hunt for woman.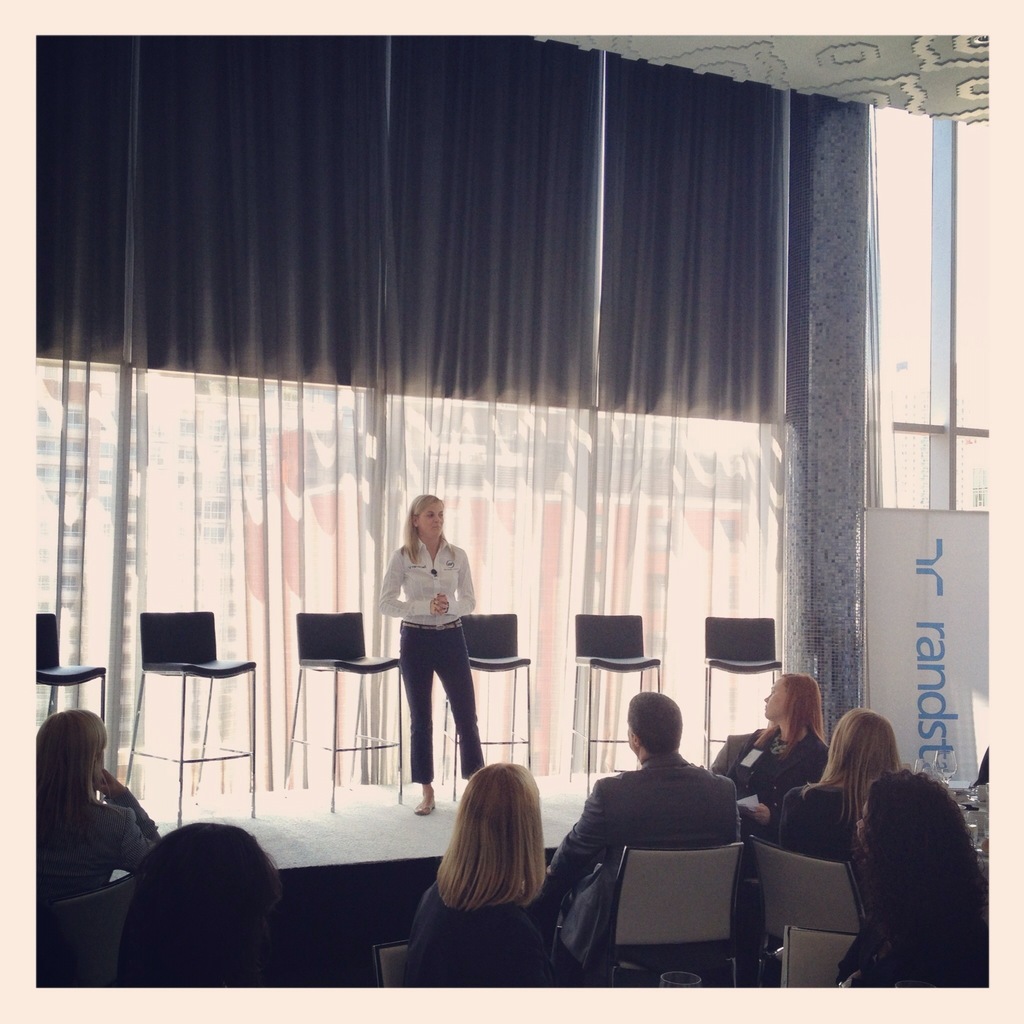
Hunted down at (842,770,986,993).
